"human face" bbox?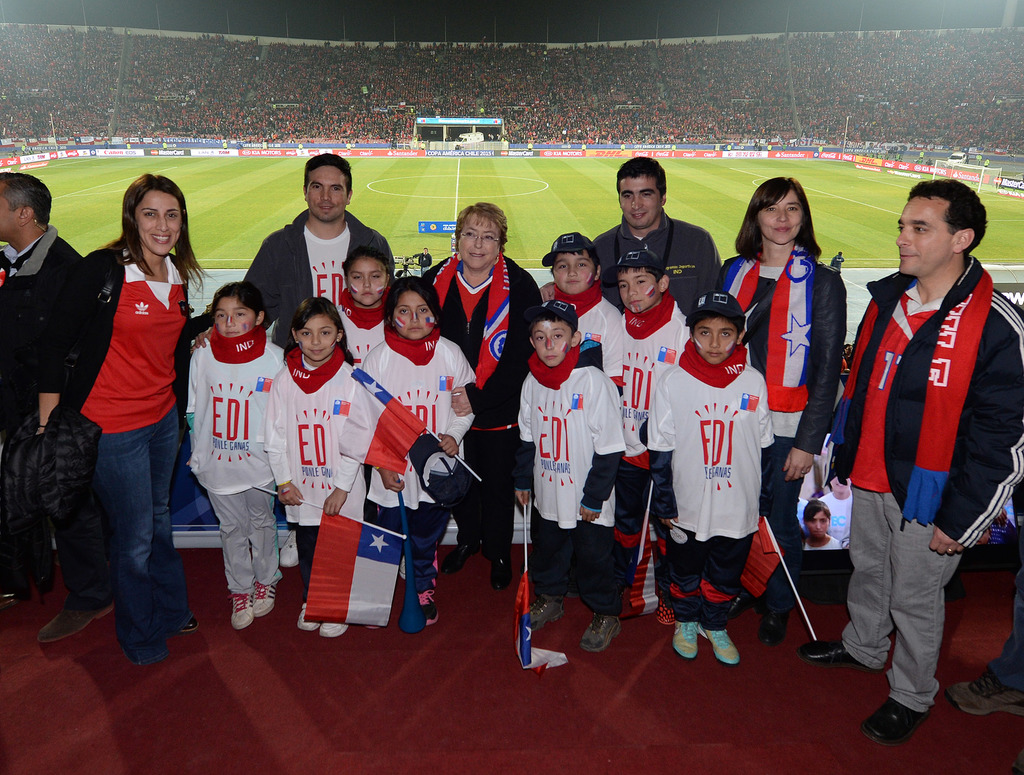
(220, 298, 257, 338)
